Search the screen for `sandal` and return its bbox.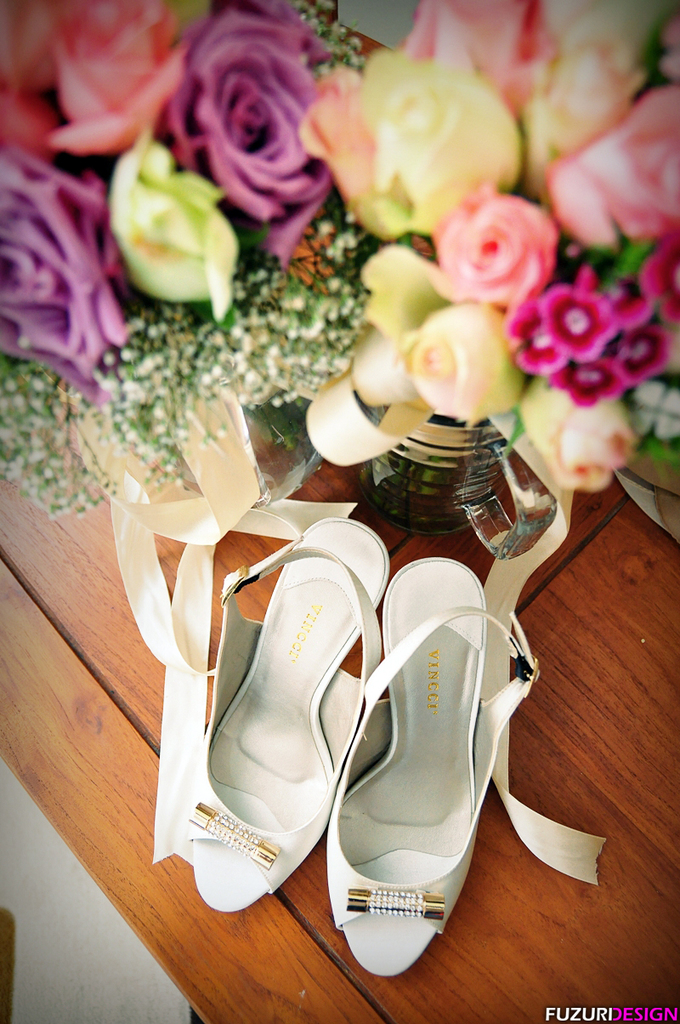
Found: crop(179, 512, 389, 914).
